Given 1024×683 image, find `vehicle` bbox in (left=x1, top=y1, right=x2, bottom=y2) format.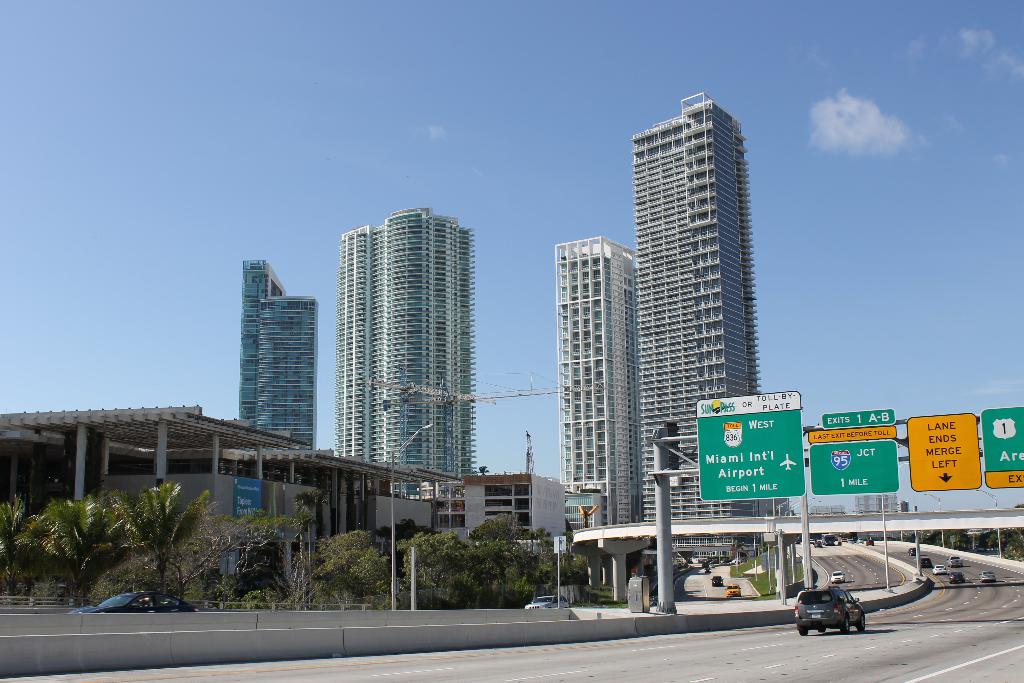
(left=726, top=584, right=742, bottom=597).
